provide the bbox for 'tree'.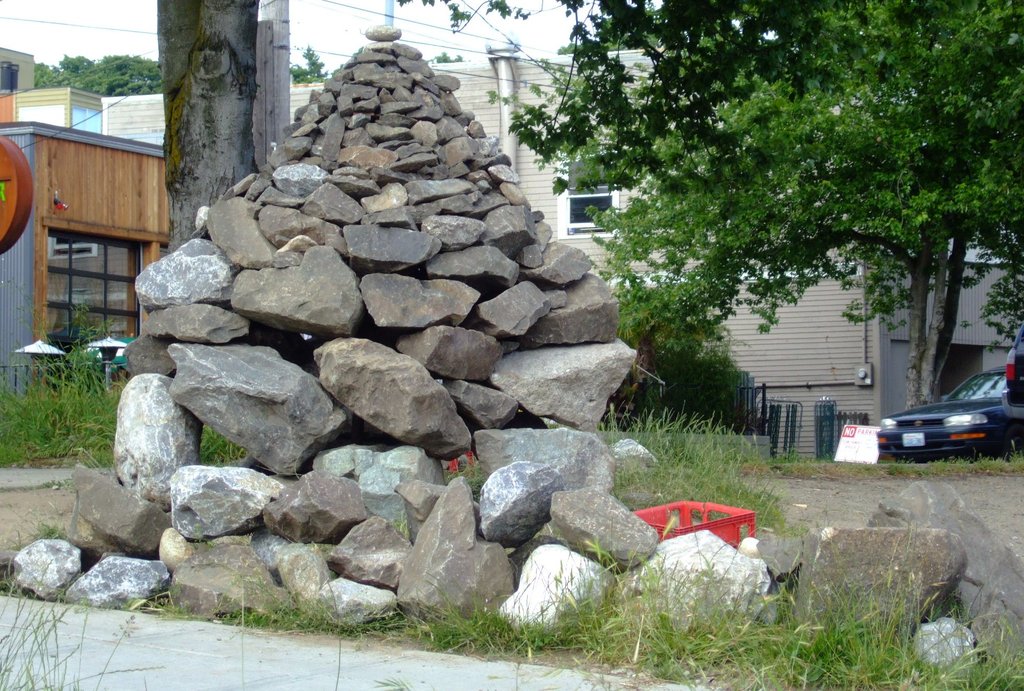
[left=291, top=44, right=337, bottom=86].
